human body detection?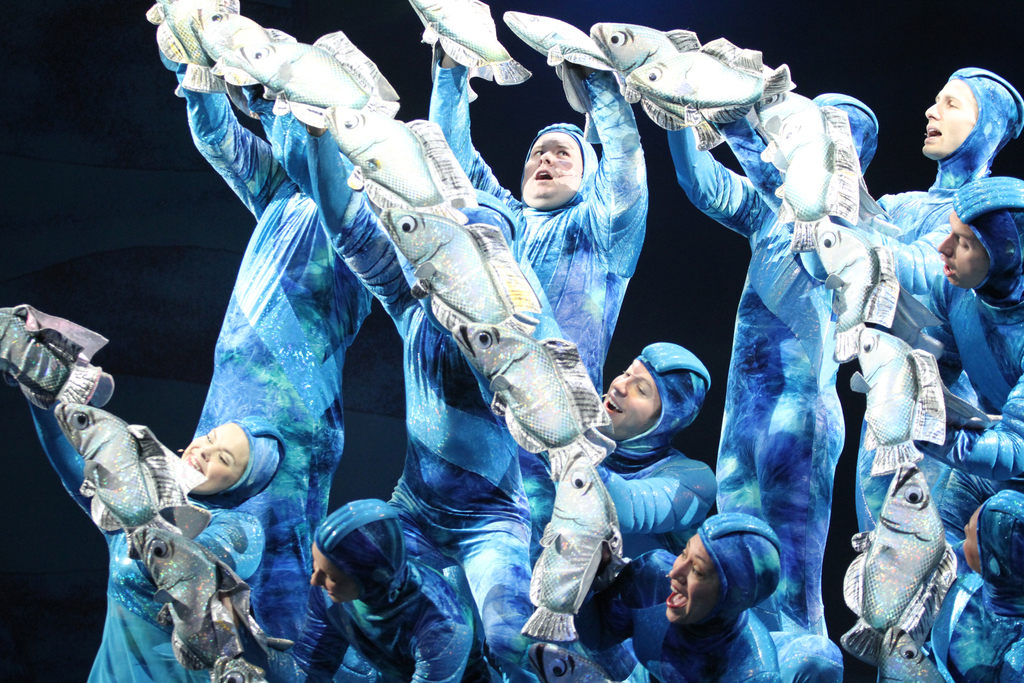
l=0, t=306, r=275, b=682
